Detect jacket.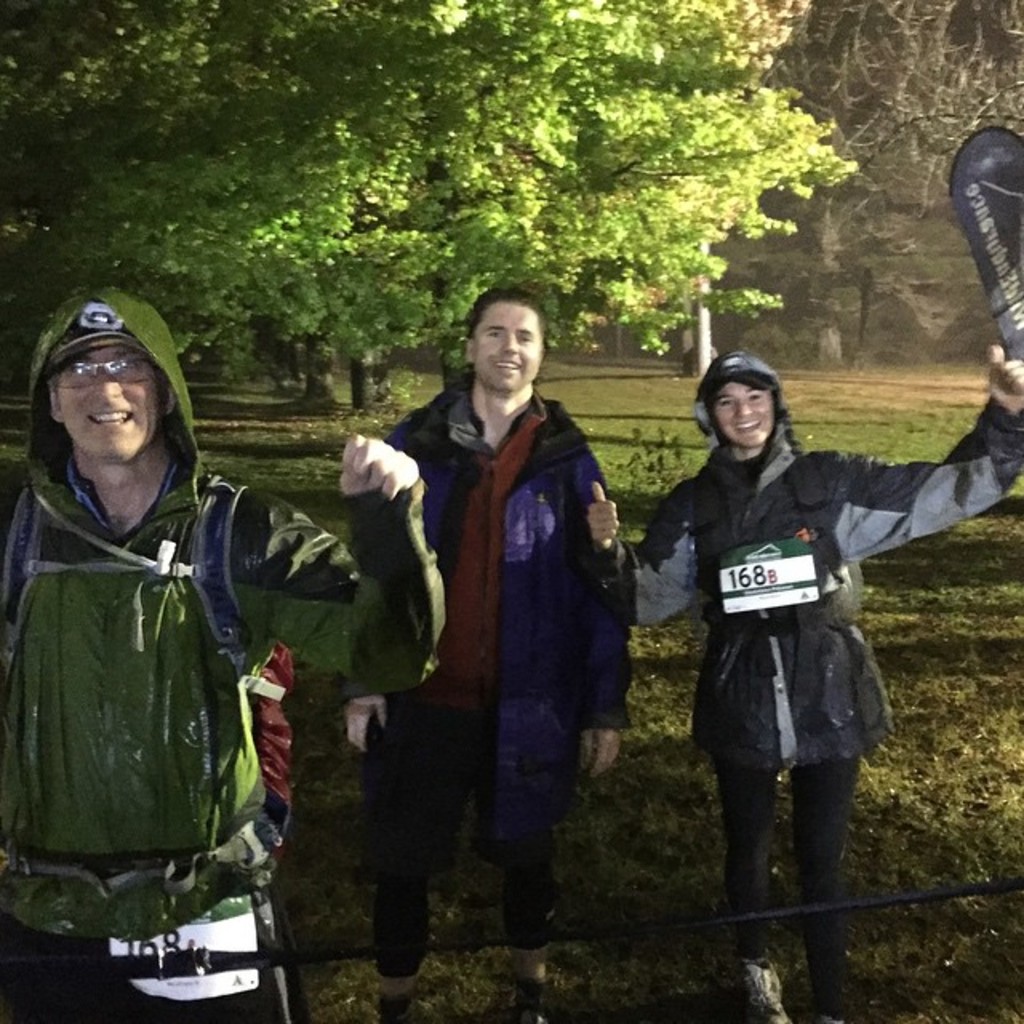
Detected at bbox=[616, 392, 1022, 773].
